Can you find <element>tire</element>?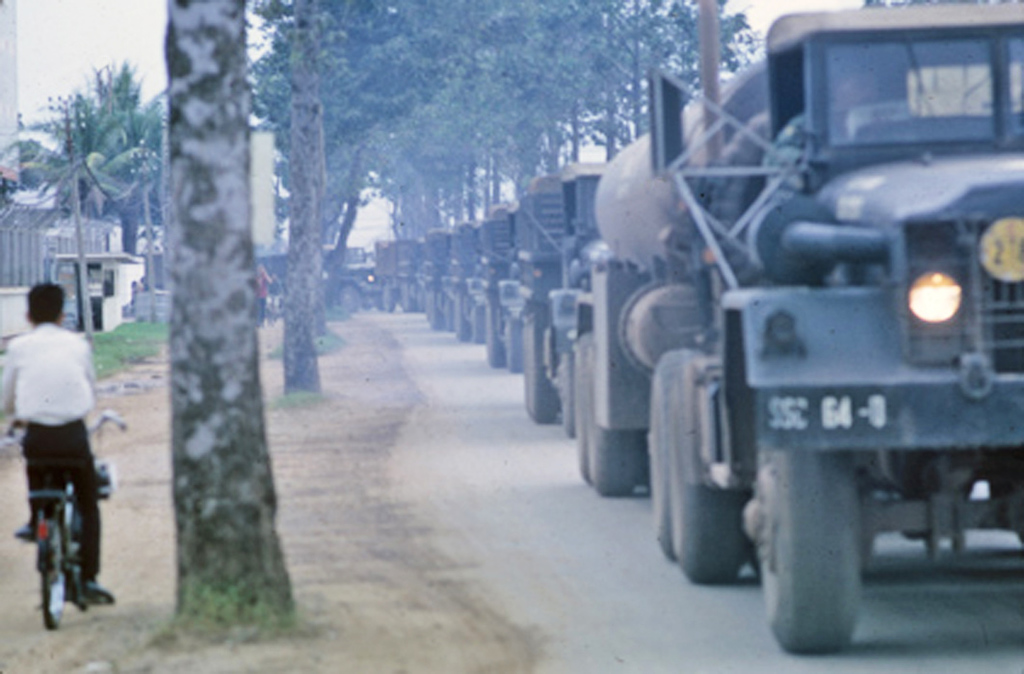
Yes, bounding box: bbox(487, 309, 505, 368).
